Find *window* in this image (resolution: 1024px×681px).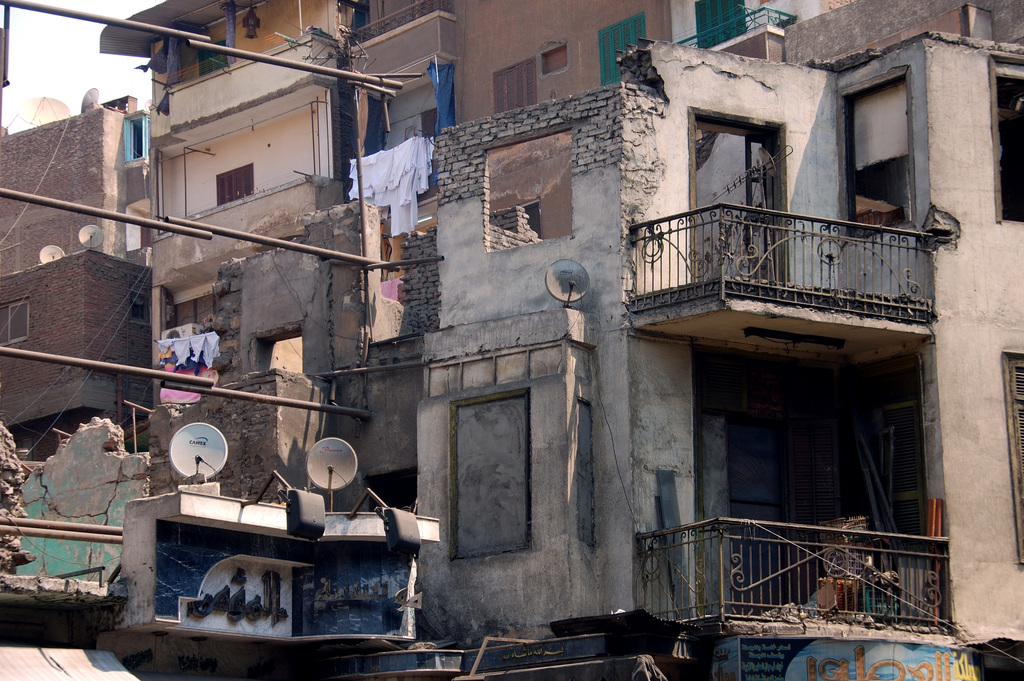
(left=843, top=66, right=916, bottom=246).
